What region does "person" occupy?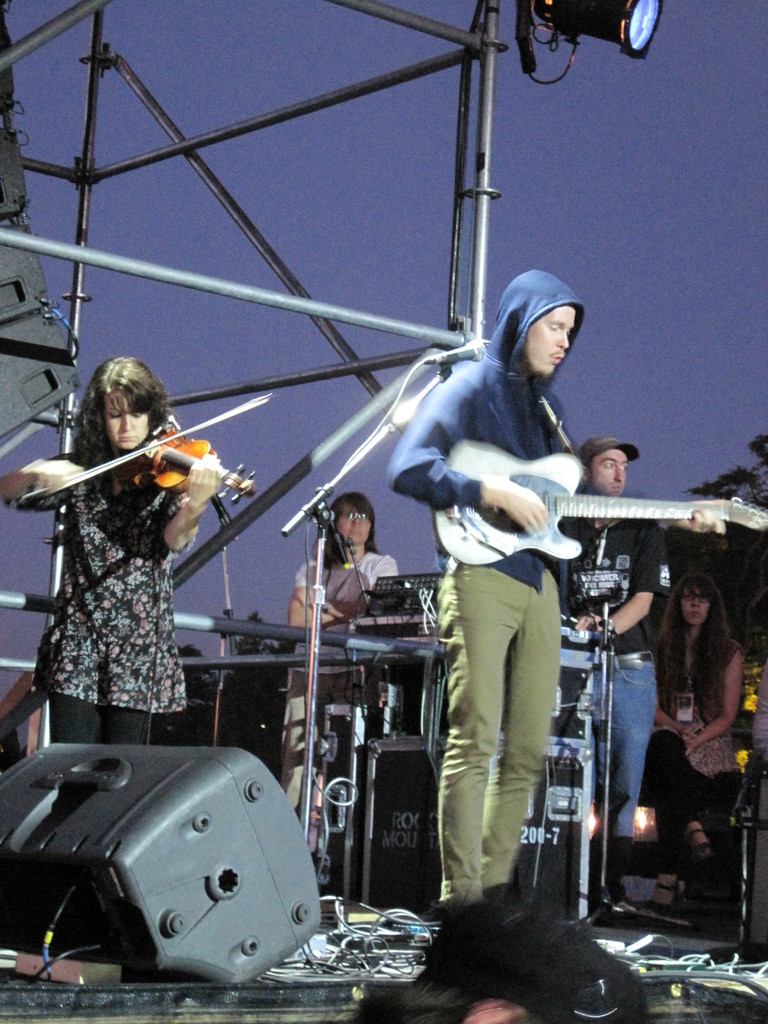
[3,352,223,755].
